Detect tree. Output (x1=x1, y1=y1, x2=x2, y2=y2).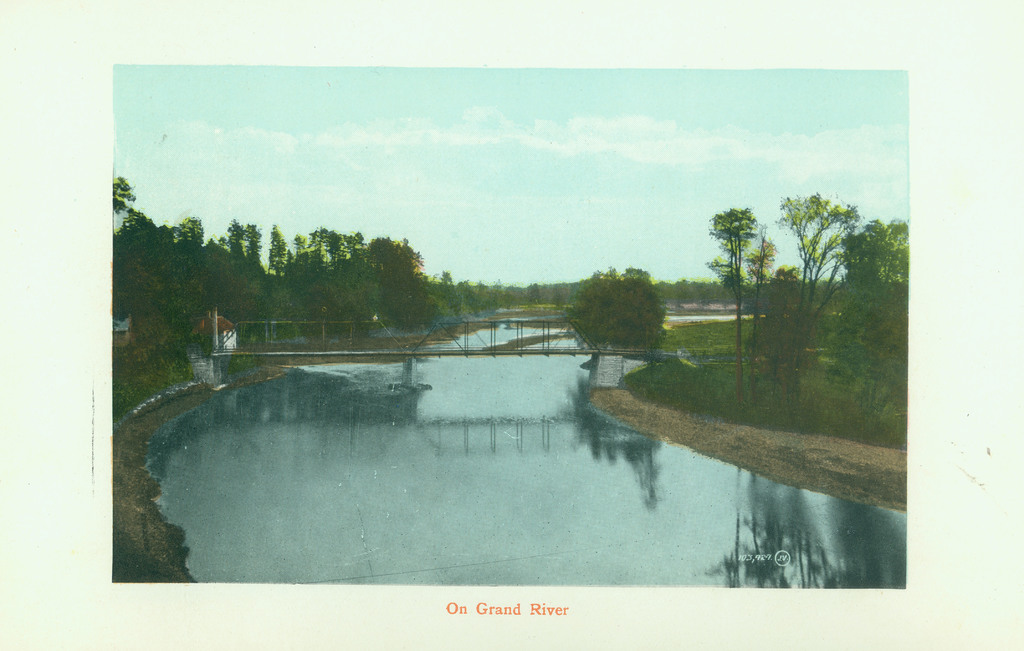
(x1=563, y1=260, x2=668, y2=352).
